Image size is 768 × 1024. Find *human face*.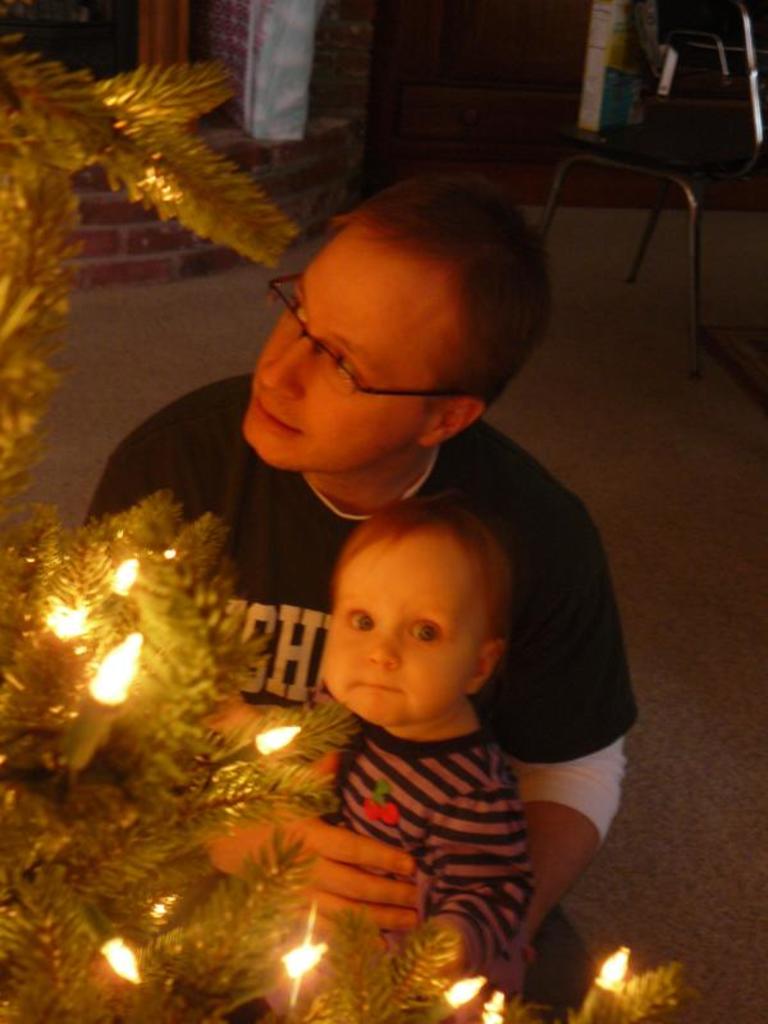
(251,221,453,481).
